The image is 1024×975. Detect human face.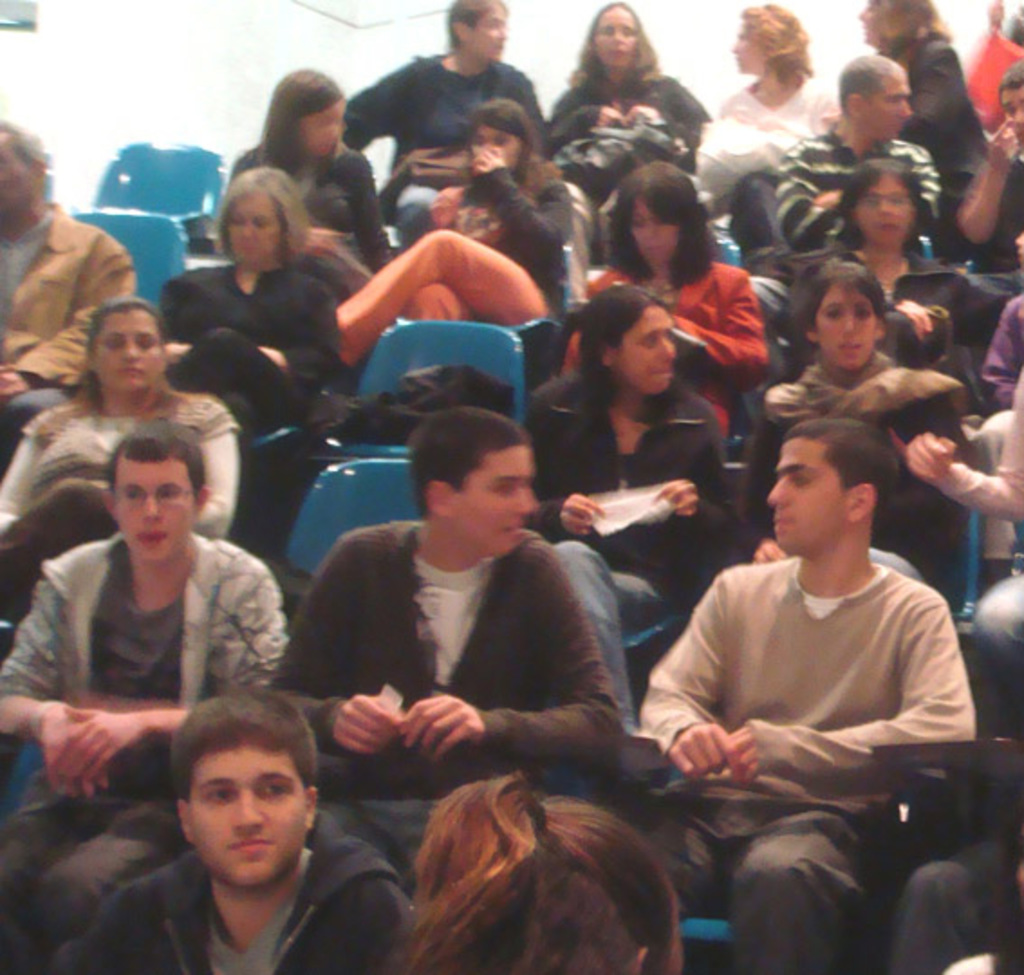
Detection: (x1=816, y1=285, x2=876, y2=374).
